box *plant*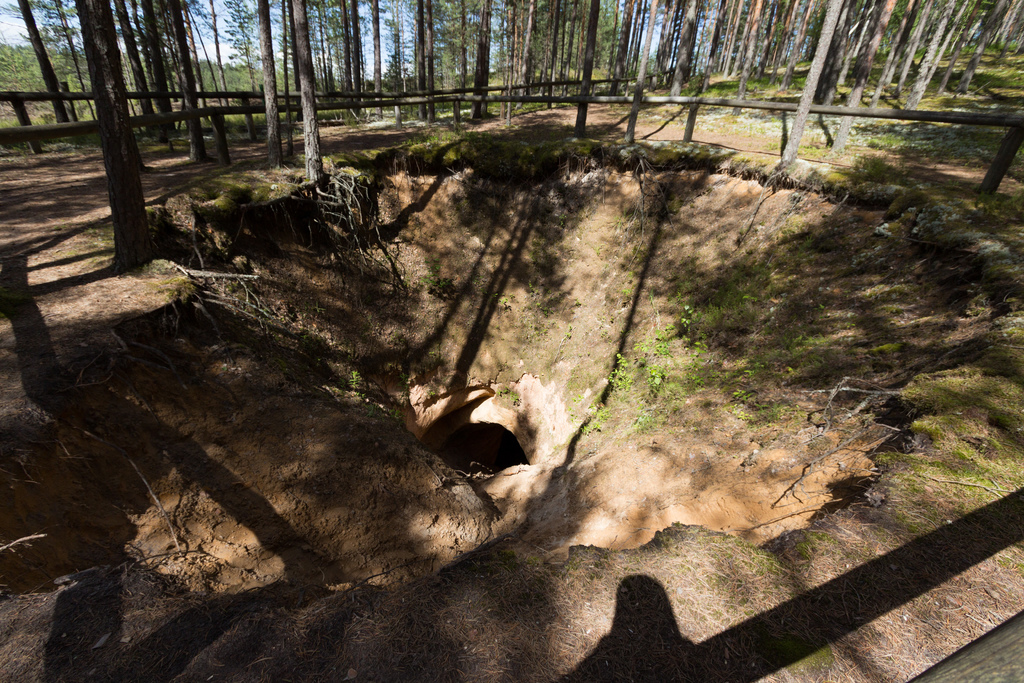
detection(748, 69, 798, 91)
